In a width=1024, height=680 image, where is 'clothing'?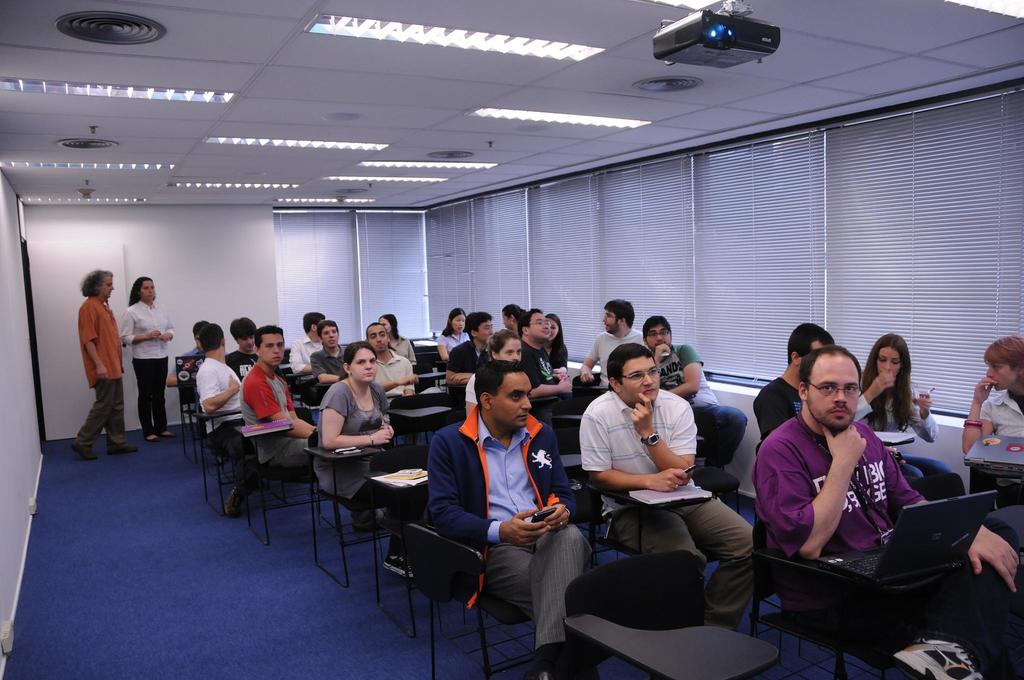
(404, 406, 578, 642).
